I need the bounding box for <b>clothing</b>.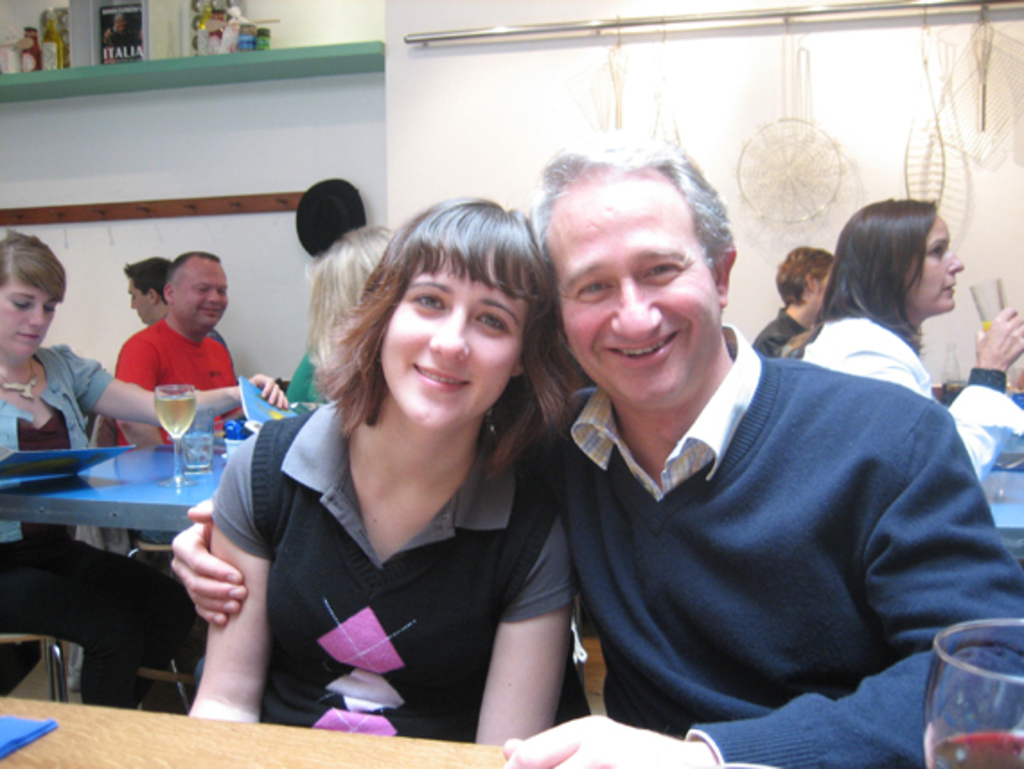
Here it is: region(537, 287, 986, 751).
